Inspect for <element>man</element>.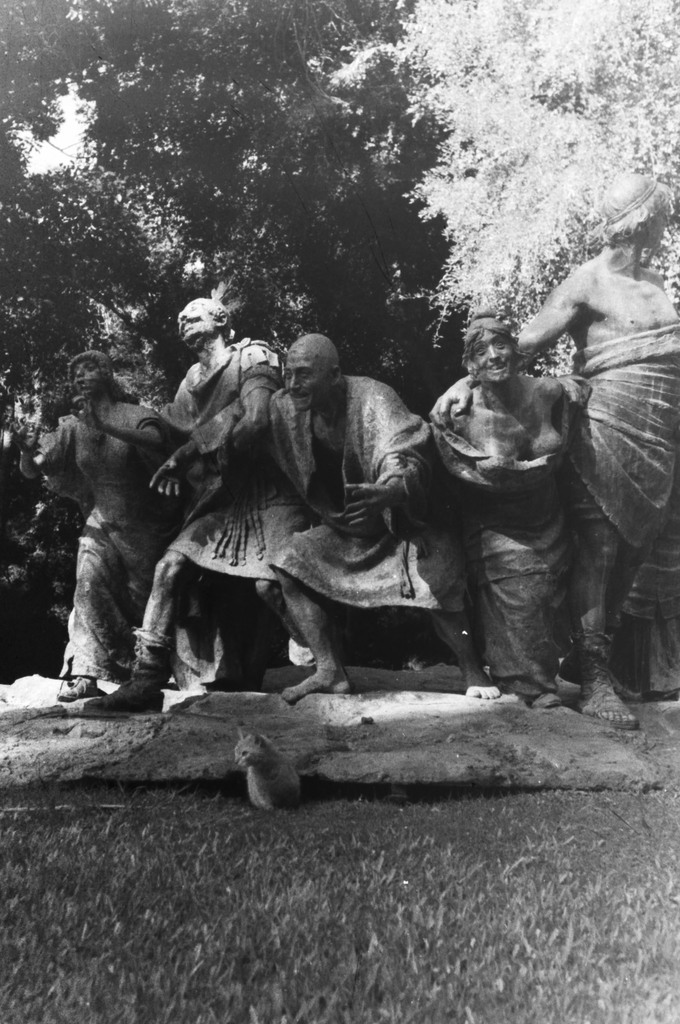
Inspection: (86, 292, 315, 716).
